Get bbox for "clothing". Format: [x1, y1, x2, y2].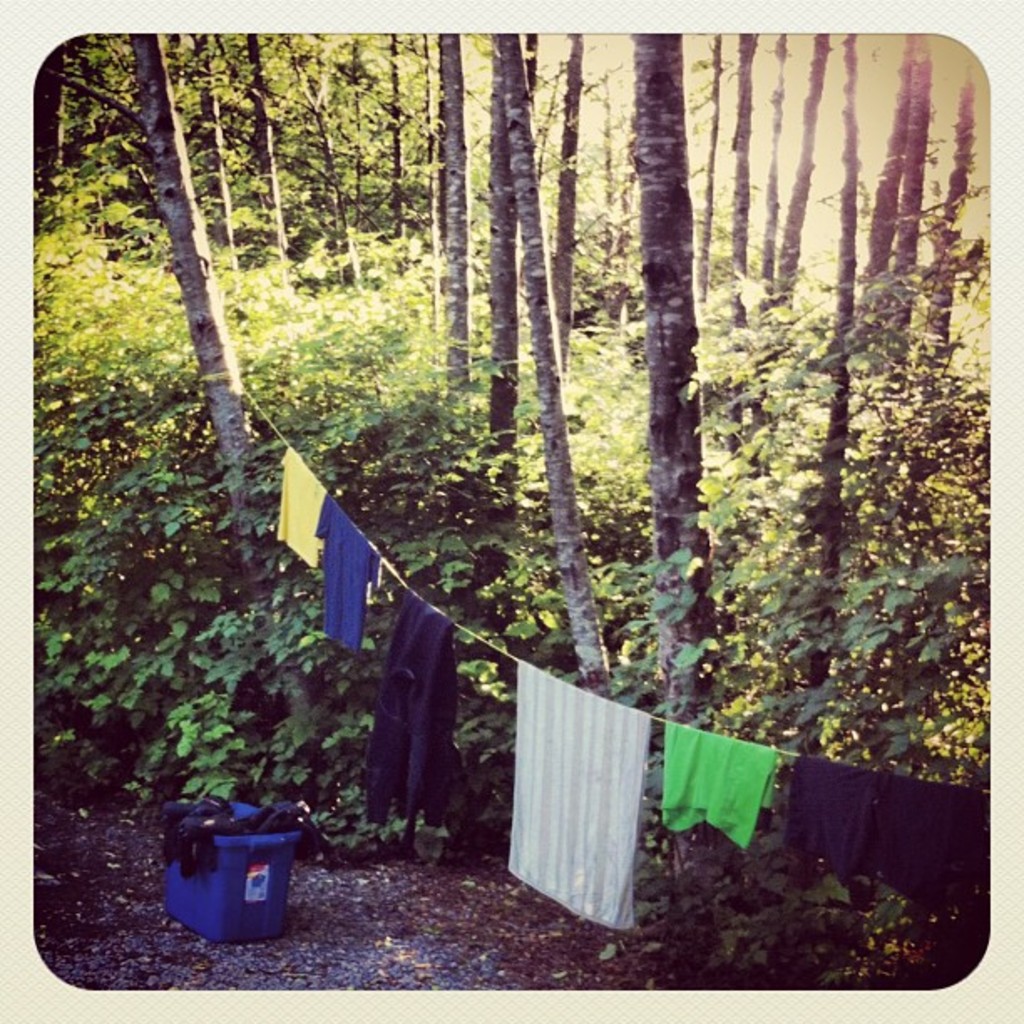
[353, 601, 463, 827].
